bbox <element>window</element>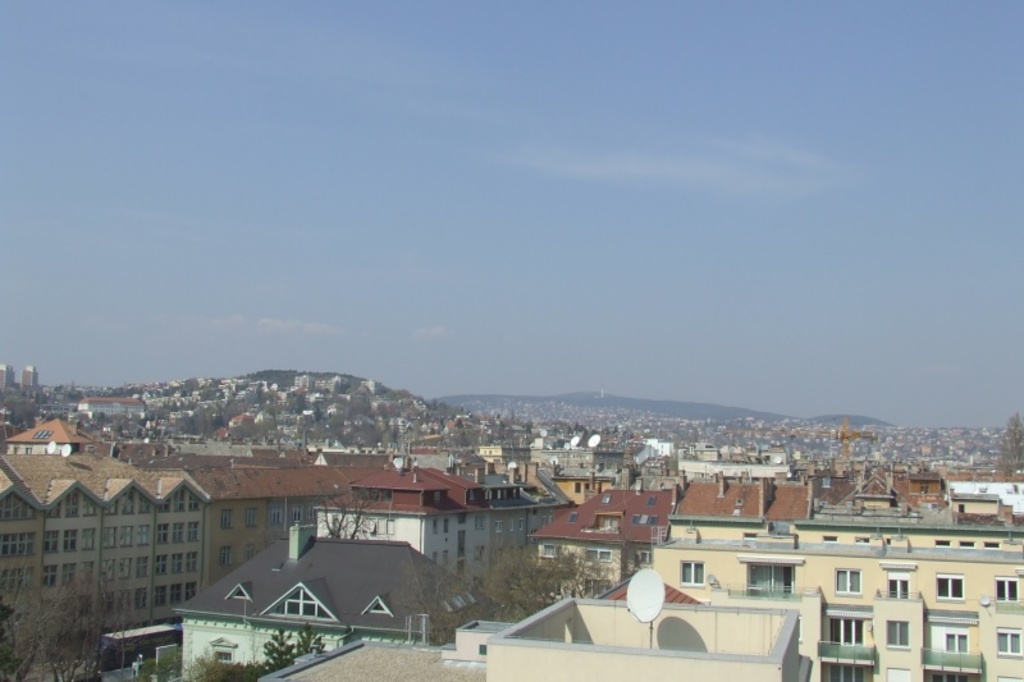
581,548,614,564
